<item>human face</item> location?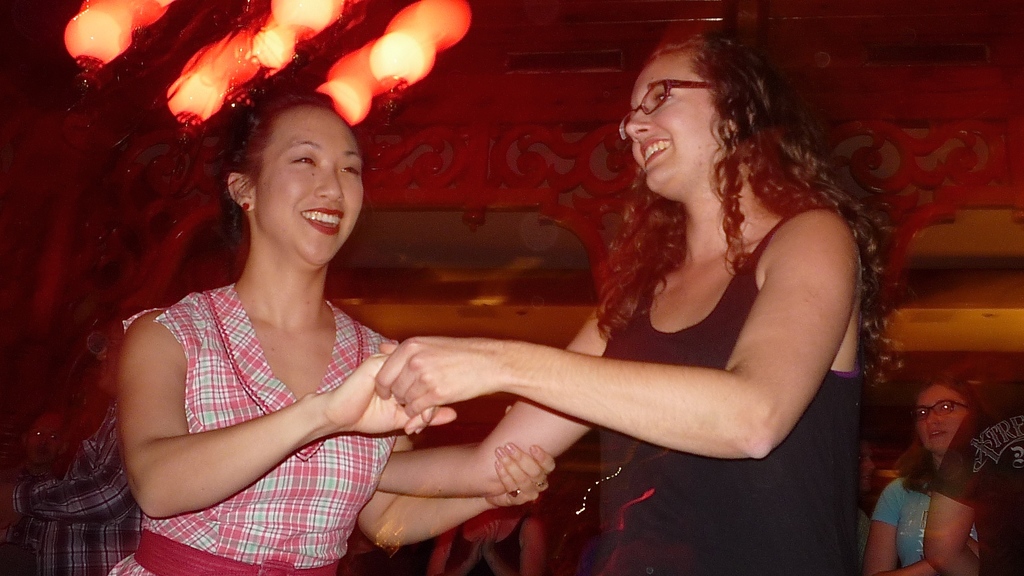
(x1=629, y1=44, x2=723, y2=202)
